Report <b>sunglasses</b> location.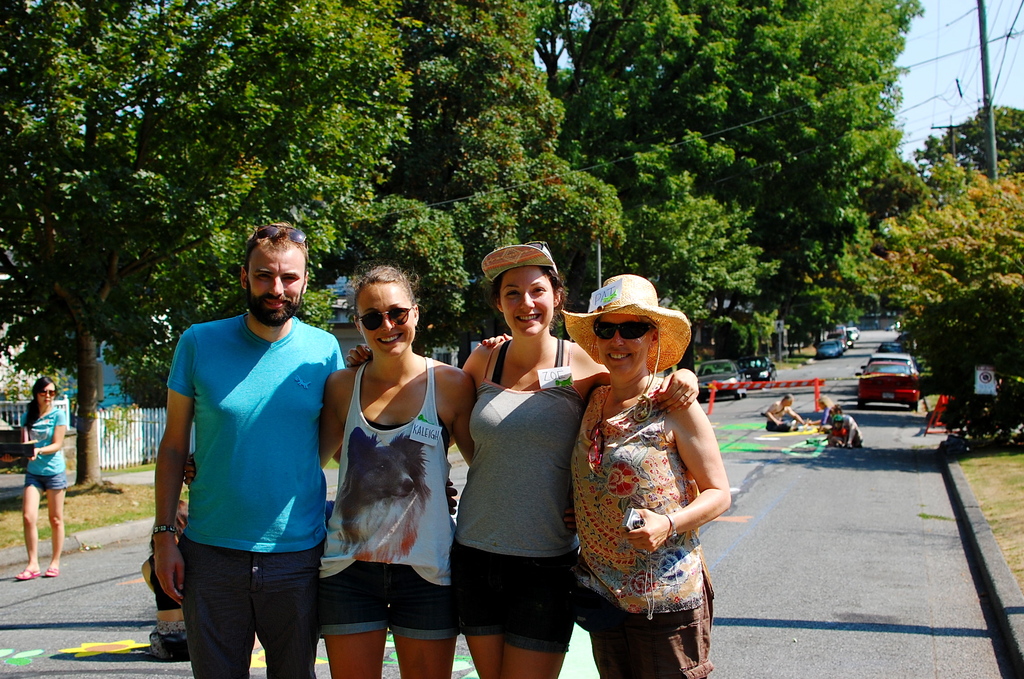
Report: [40,388,59,398].
